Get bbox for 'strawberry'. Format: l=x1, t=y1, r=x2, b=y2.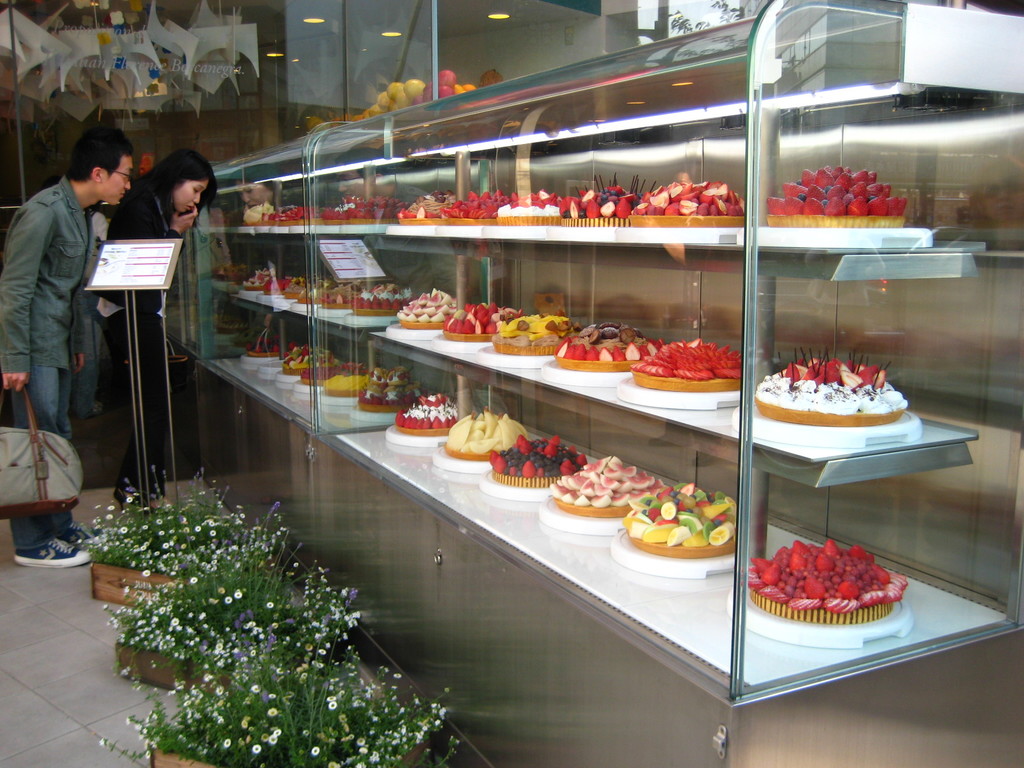
l=575, t=452, r=589, b=465.
